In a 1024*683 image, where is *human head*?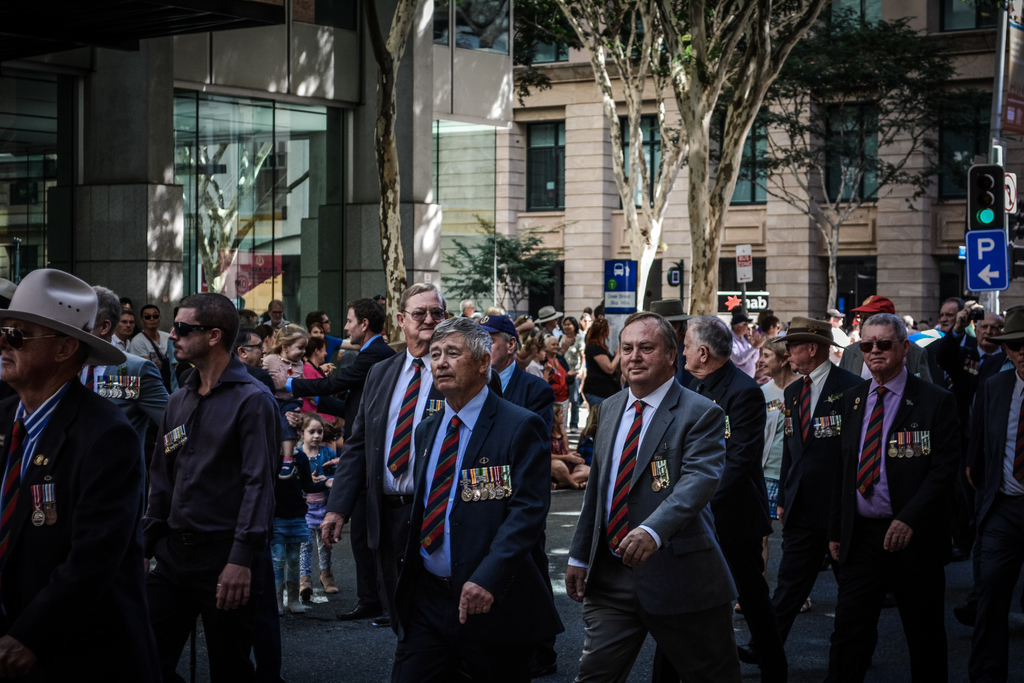
box(483, 305, 502, 321).
